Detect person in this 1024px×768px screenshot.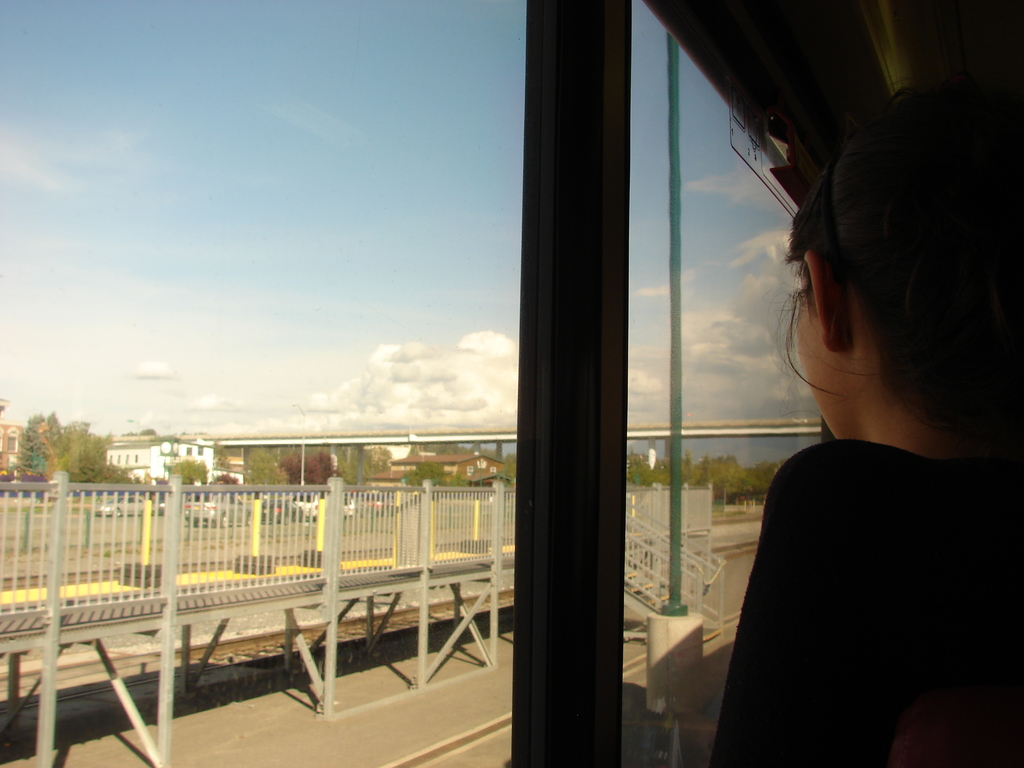
Detection: [x1=717, y1=101, x2=1023, y2=764].
